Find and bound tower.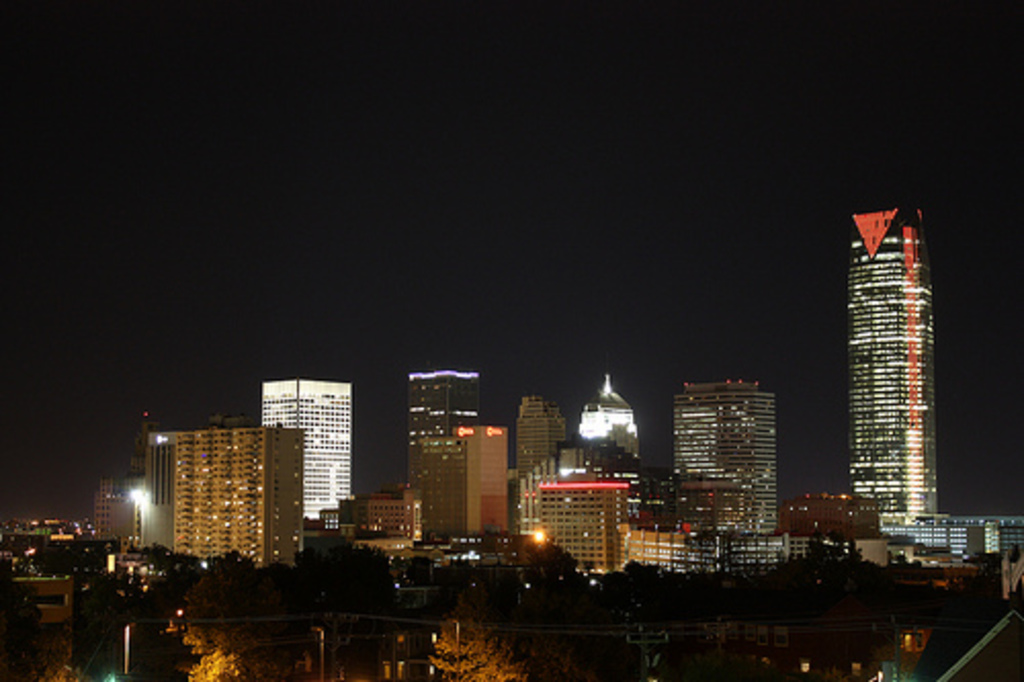
Bound: x1=823, y1=182, x2=958, y2=549.
